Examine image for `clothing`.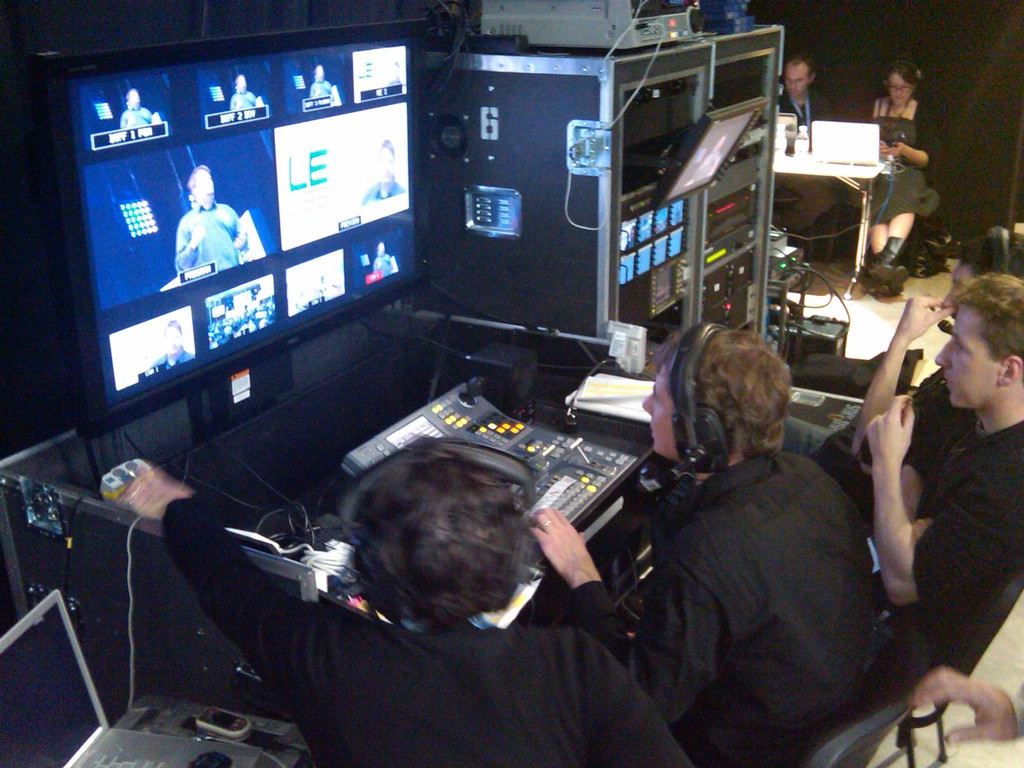
Examination result: crop(227, 90, 254, 108).
